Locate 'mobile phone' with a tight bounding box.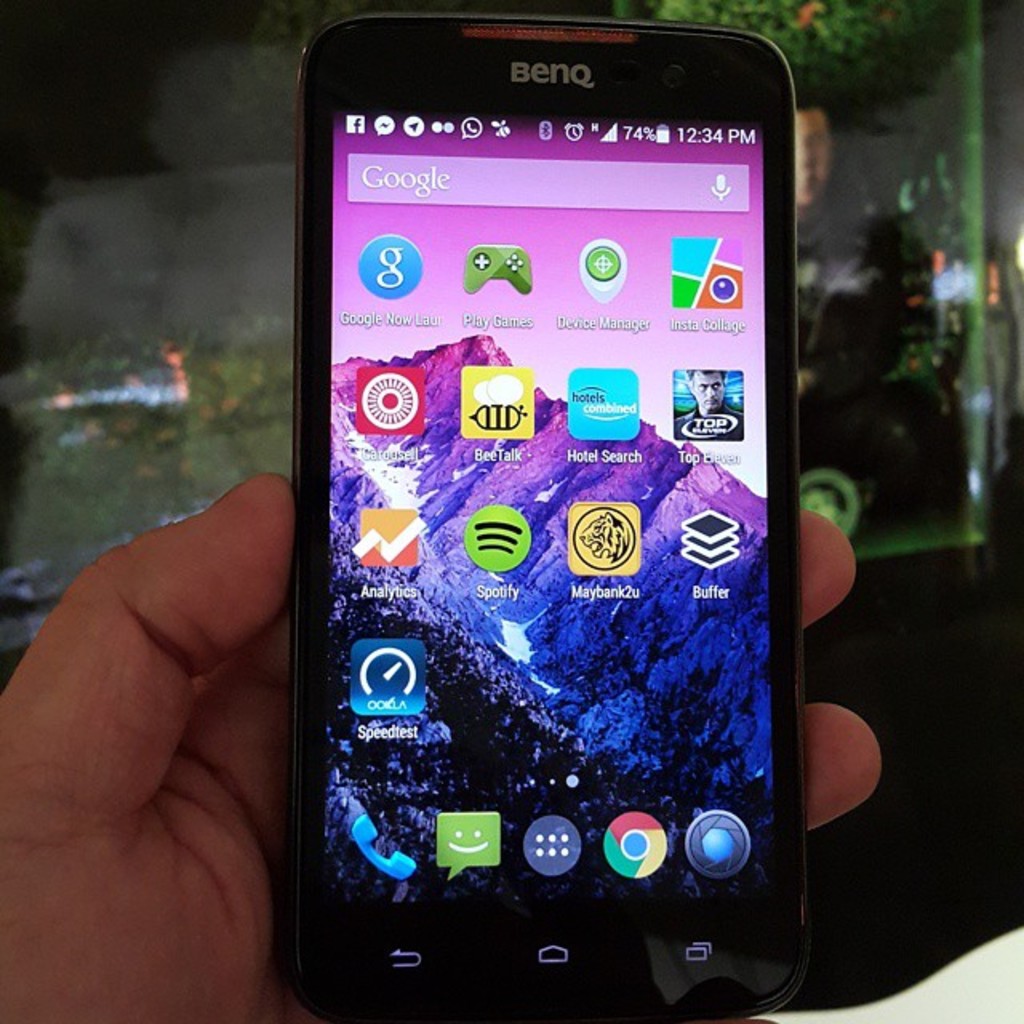
bbox=(274, 0, 827, 1010).
